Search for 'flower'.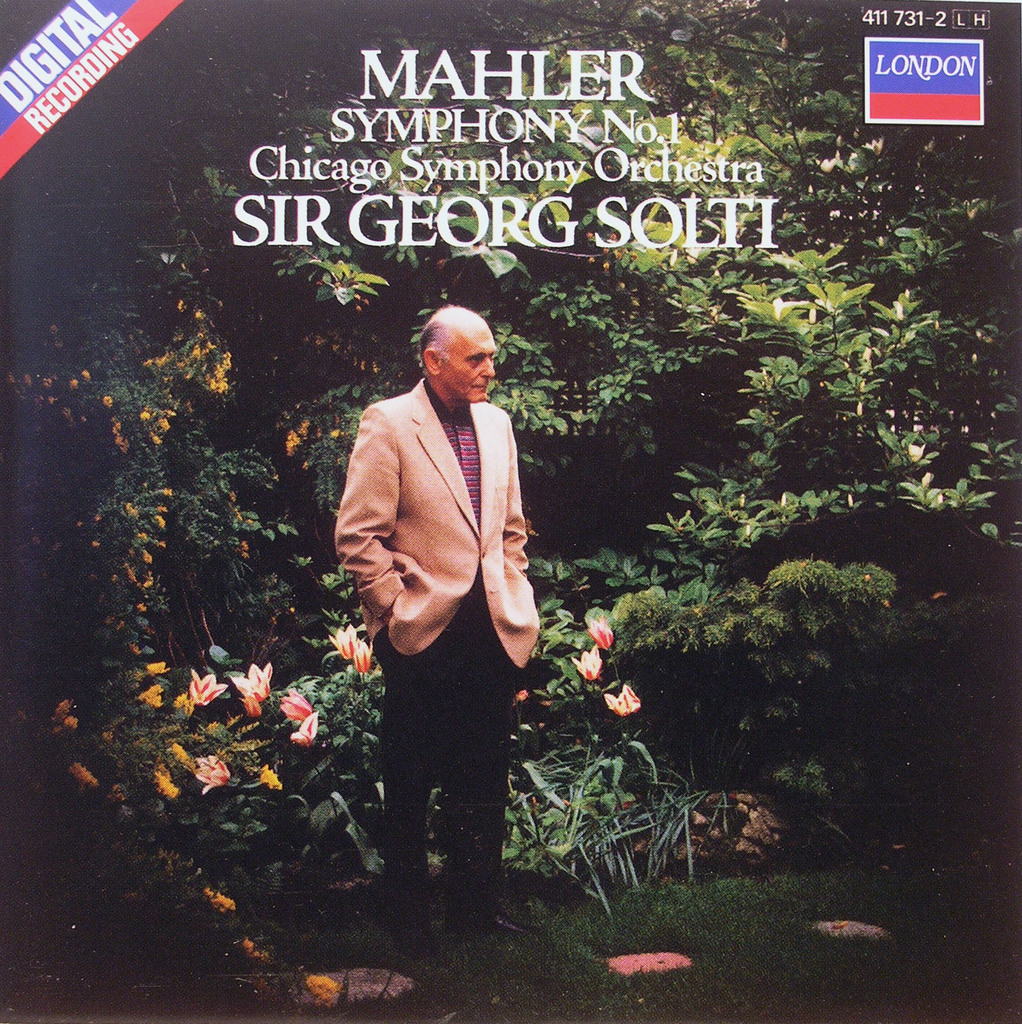
Found at (left=203, top=887, right=239, bottom=910).
